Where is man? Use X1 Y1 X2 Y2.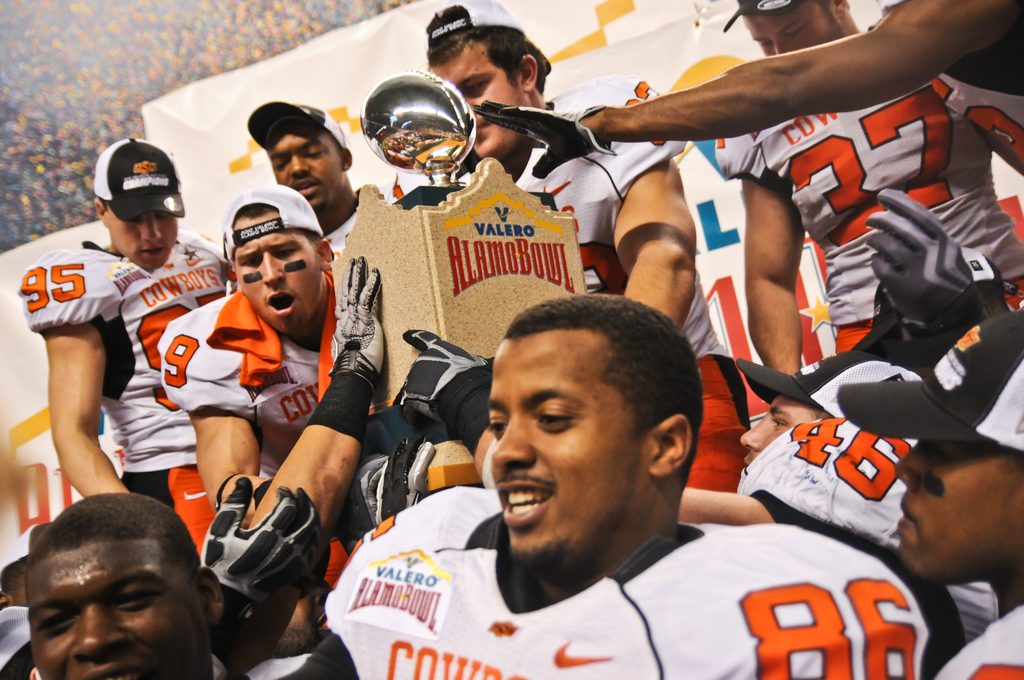
28 130 228 566.
